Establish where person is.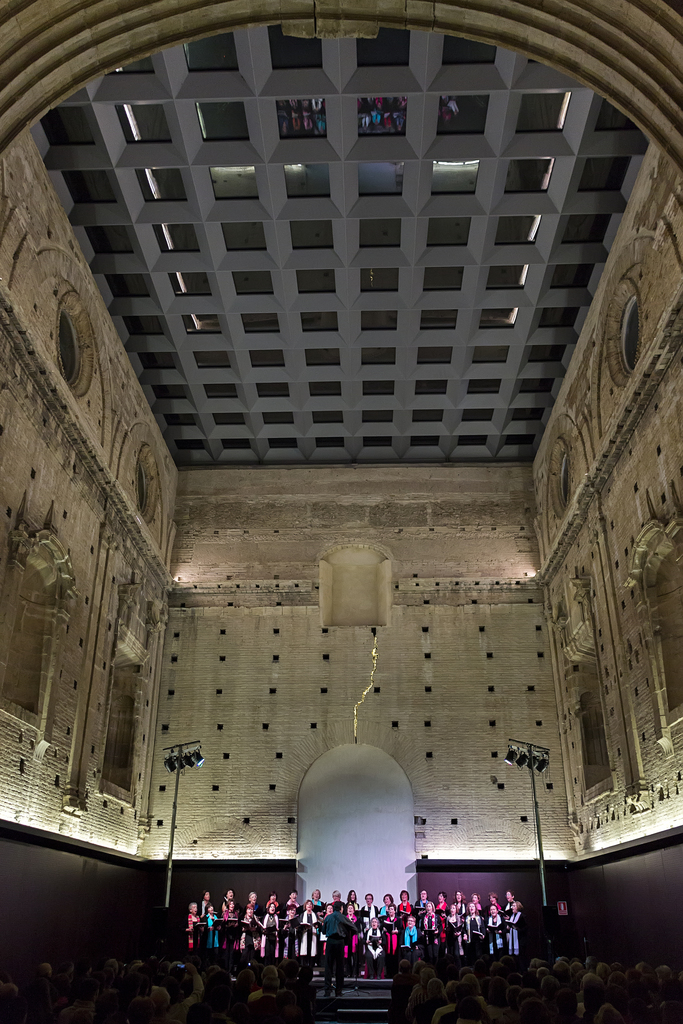
Established at (x1=299, y1=899, x2=318, y2=961).
